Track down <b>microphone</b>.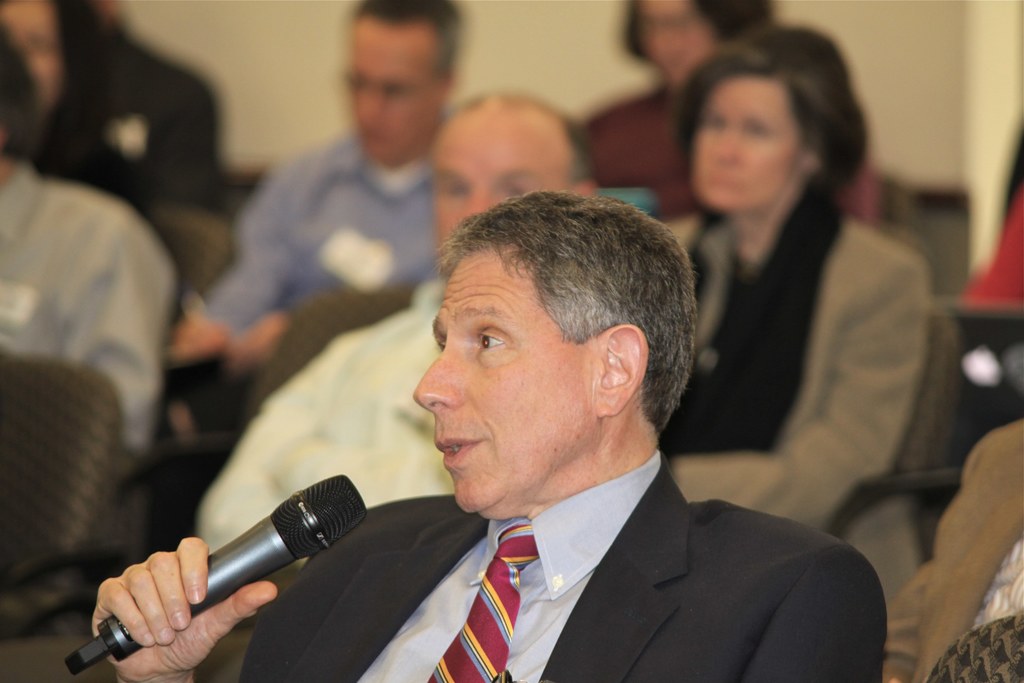
Tracked to 67:471:372:677.
